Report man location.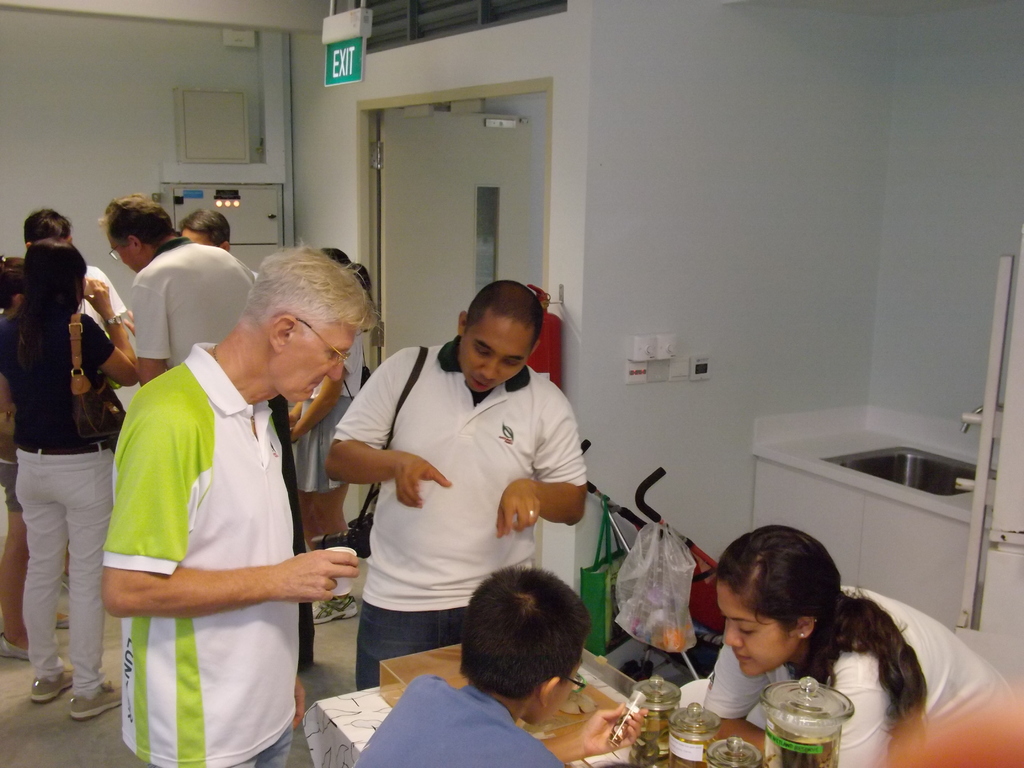
Report: [left=109, top=200, right=253, bottom=388].
